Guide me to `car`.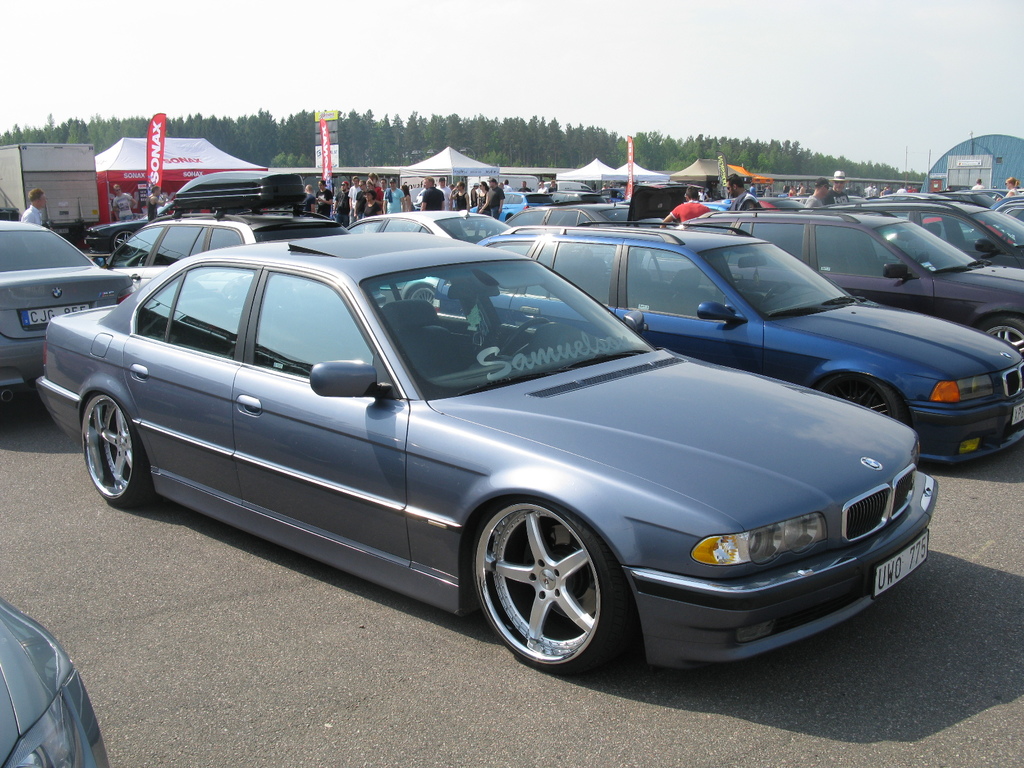
Guidance: BBox(0, 218, 134, 388).
